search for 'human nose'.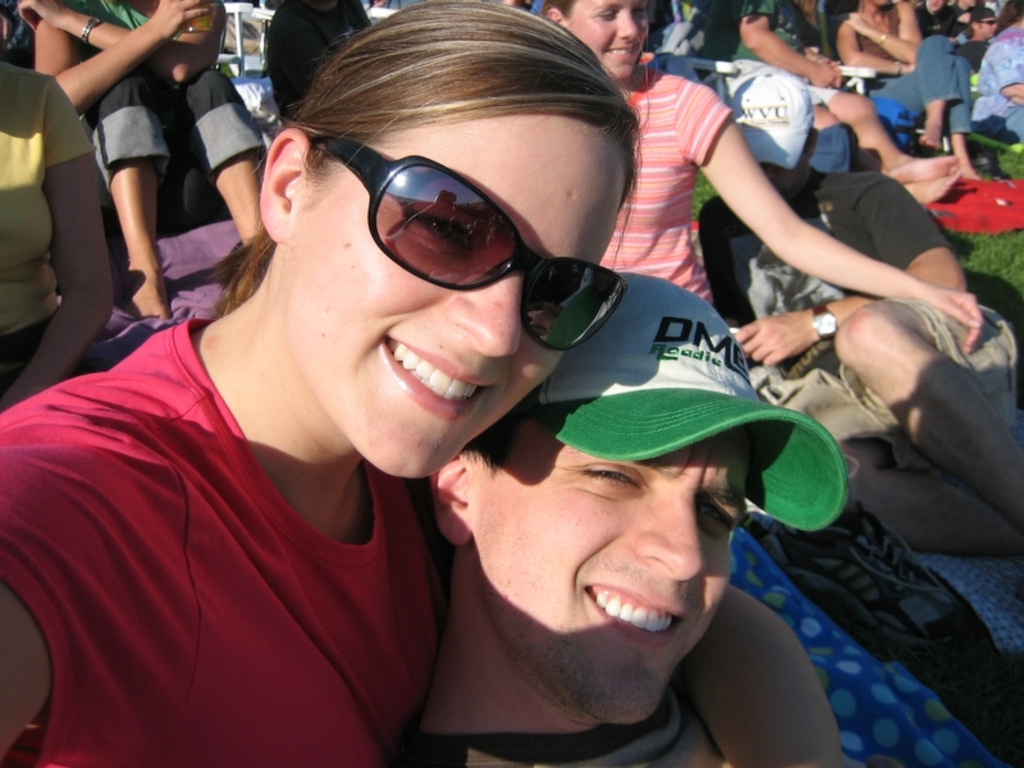
Found at {"left": 620, "top": 9, "right": 640, "bottom": 42}.
